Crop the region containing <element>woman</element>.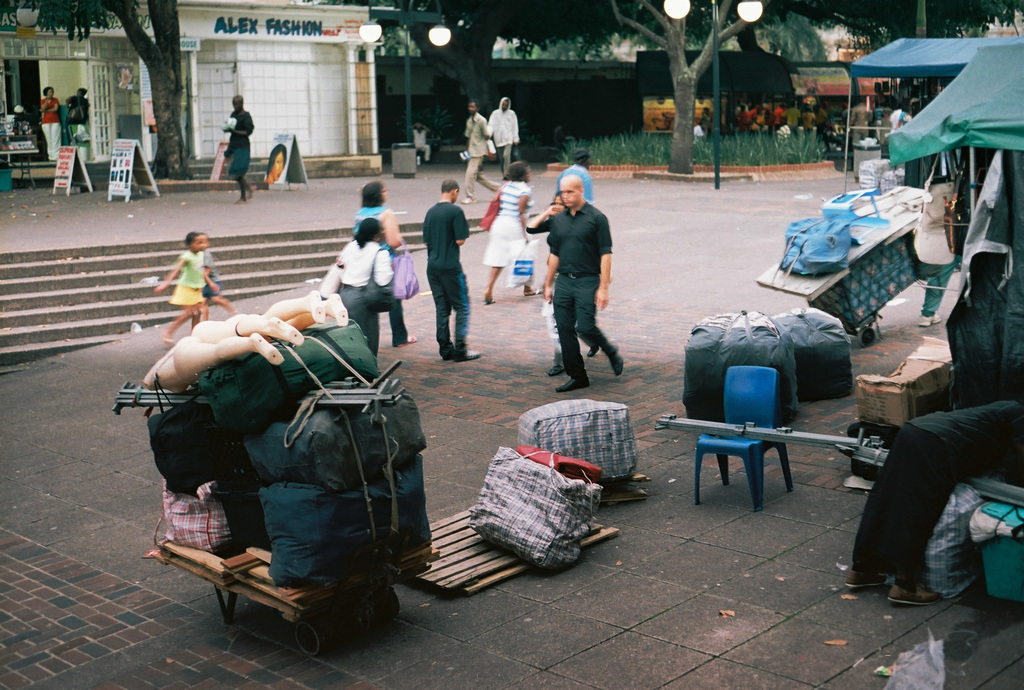
Crop region: [36, 87, 65, 156].
